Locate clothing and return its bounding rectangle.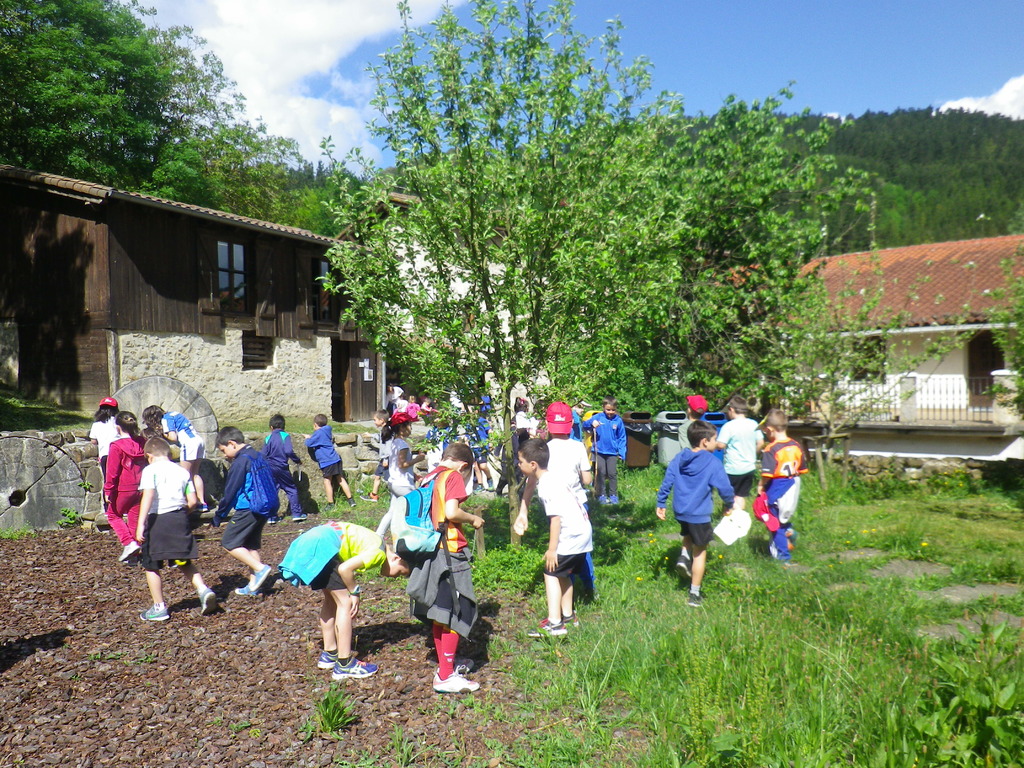
[left=104, top=442, right=146, bottom=540].
